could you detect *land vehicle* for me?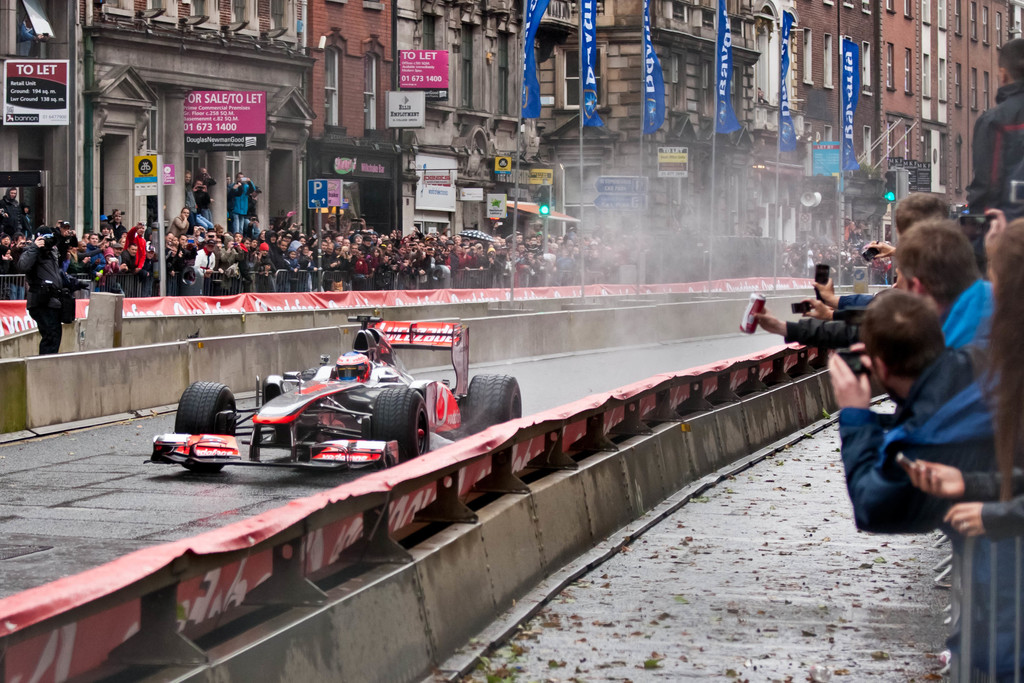
Detection result: region(143, 312, 523, 466).
